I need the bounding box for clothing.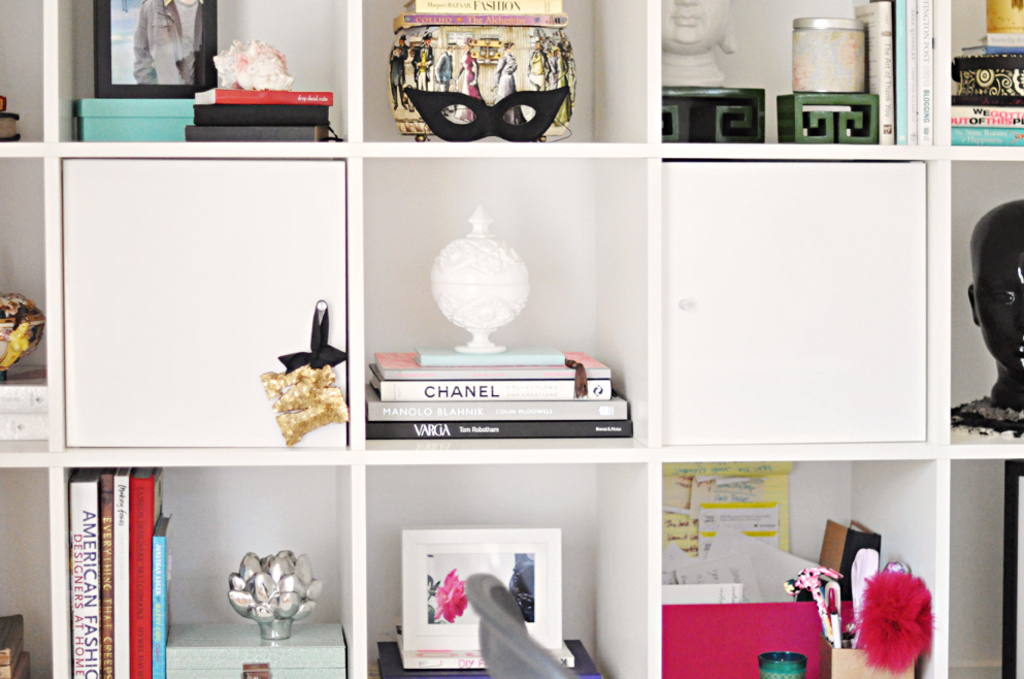
Here it is: rect(133, 0, 204, 82).
